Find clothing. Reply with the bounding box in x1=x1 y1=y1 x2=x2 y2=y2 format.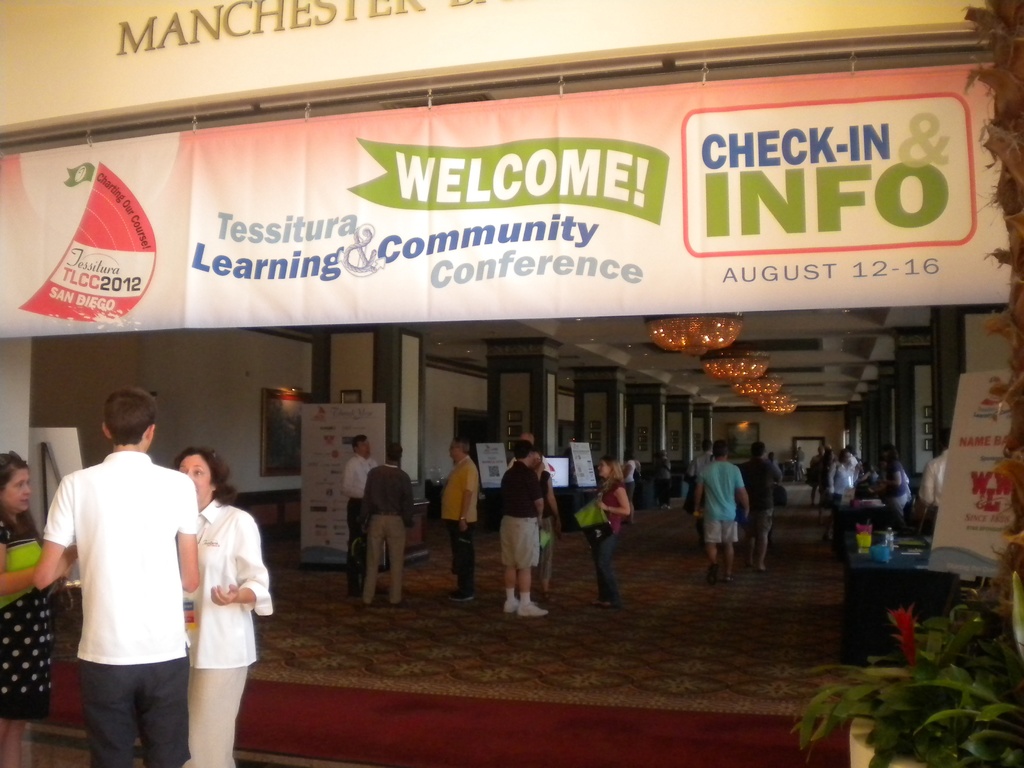
x1=495 y1=512 x2=542 y2=575.
